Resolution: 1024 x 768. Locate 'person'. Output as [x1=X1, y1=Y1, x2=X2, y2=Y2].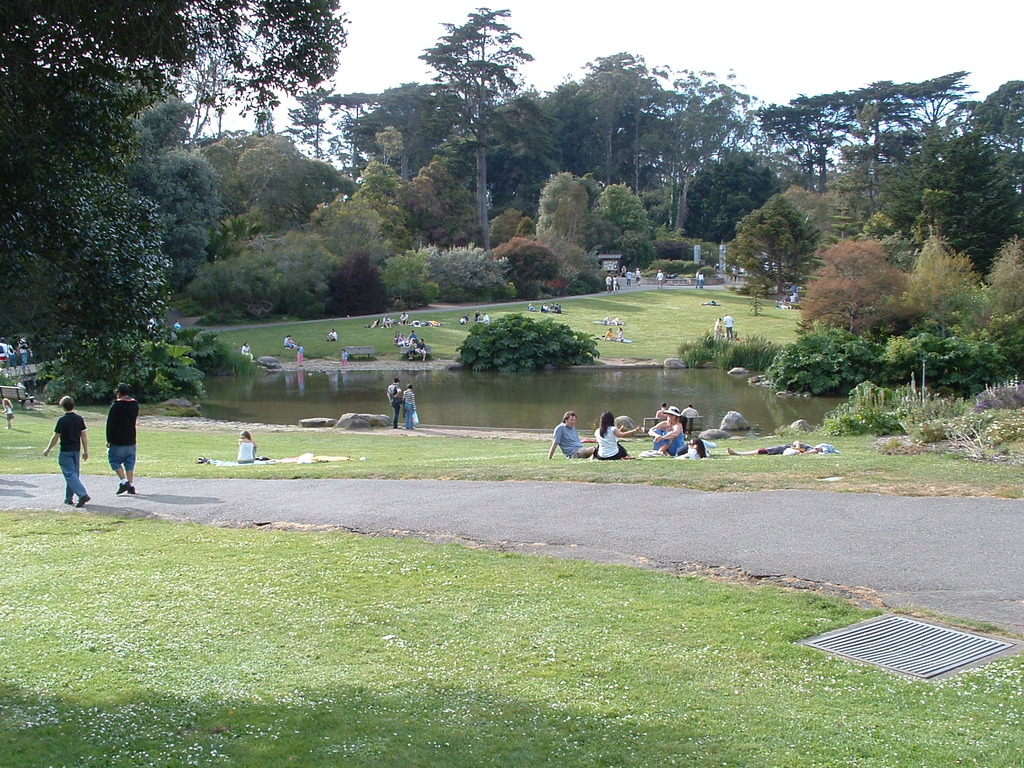
[x1=298, y1=344, x2=306, y2=368].
